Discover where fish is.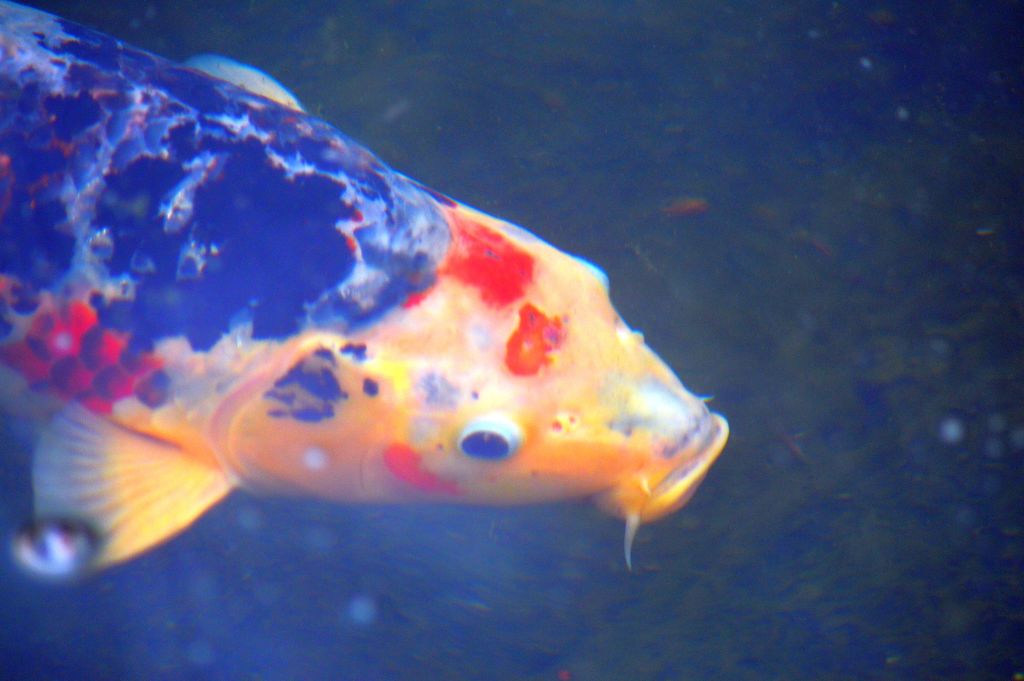
Discovered at [0,2,727,569].
